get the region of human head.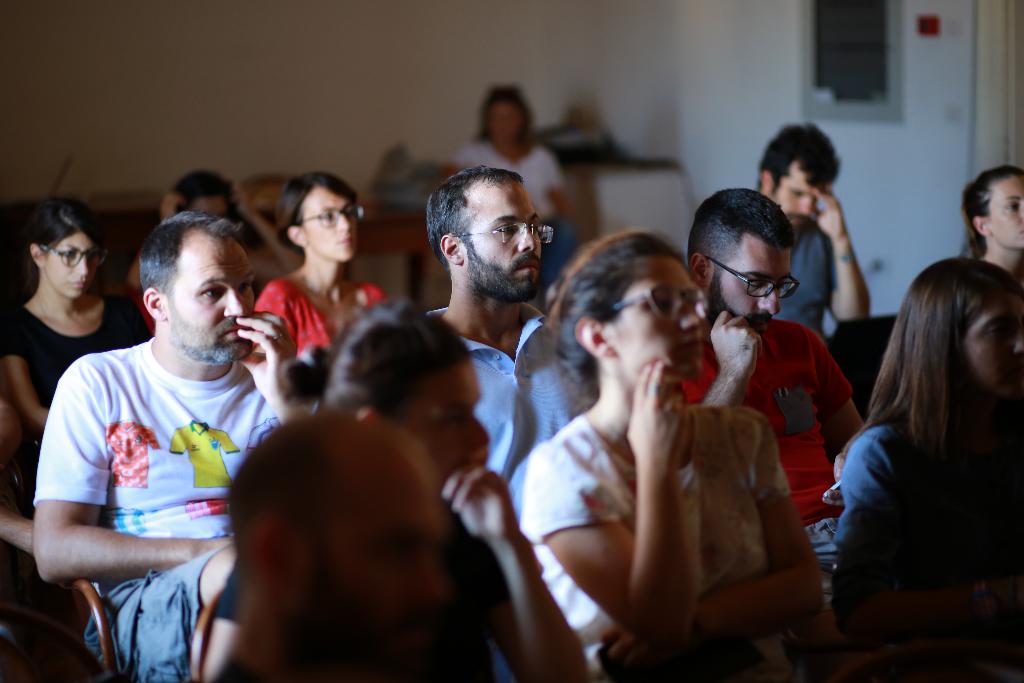
[left=279, top=300, right=490, bottom=491].
